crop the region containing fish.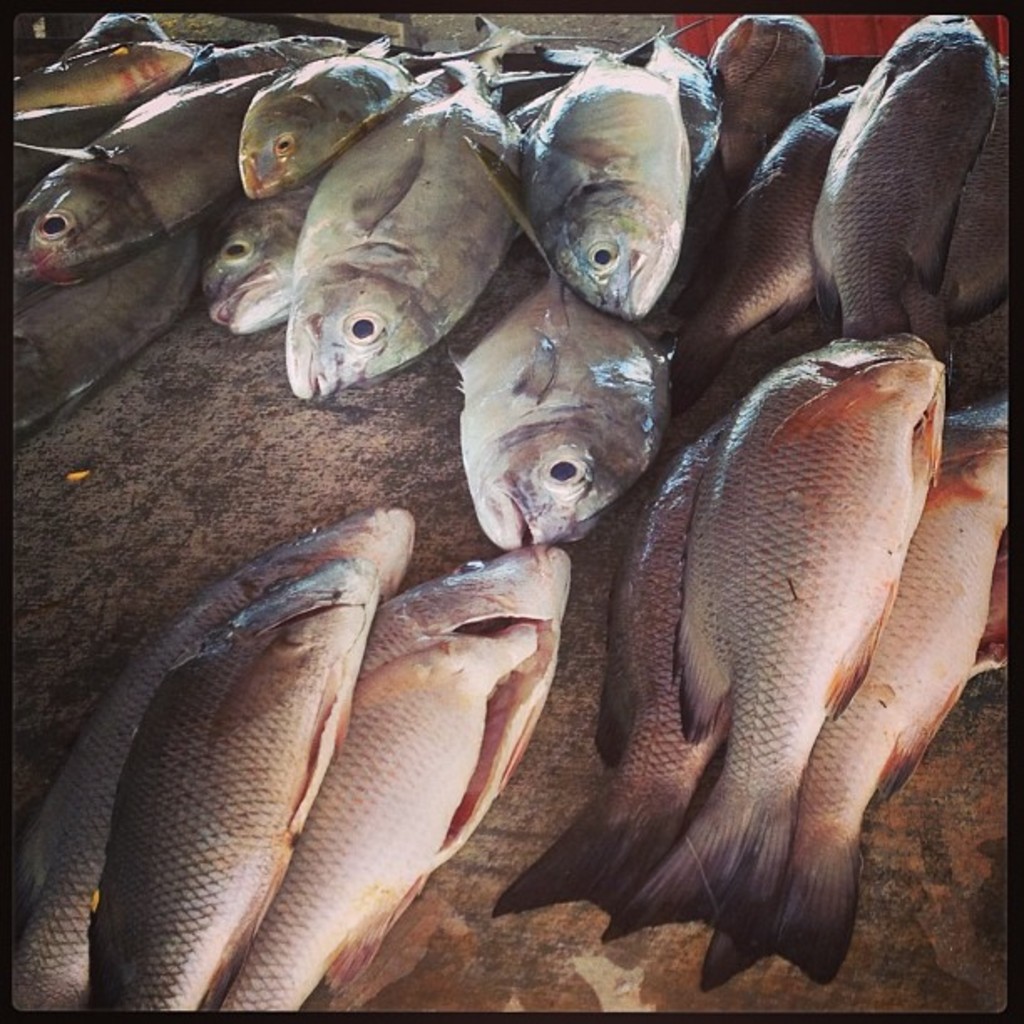
Crop region: {"left": 0, "top": 497, "right": 423, "bottom": 1012}.
